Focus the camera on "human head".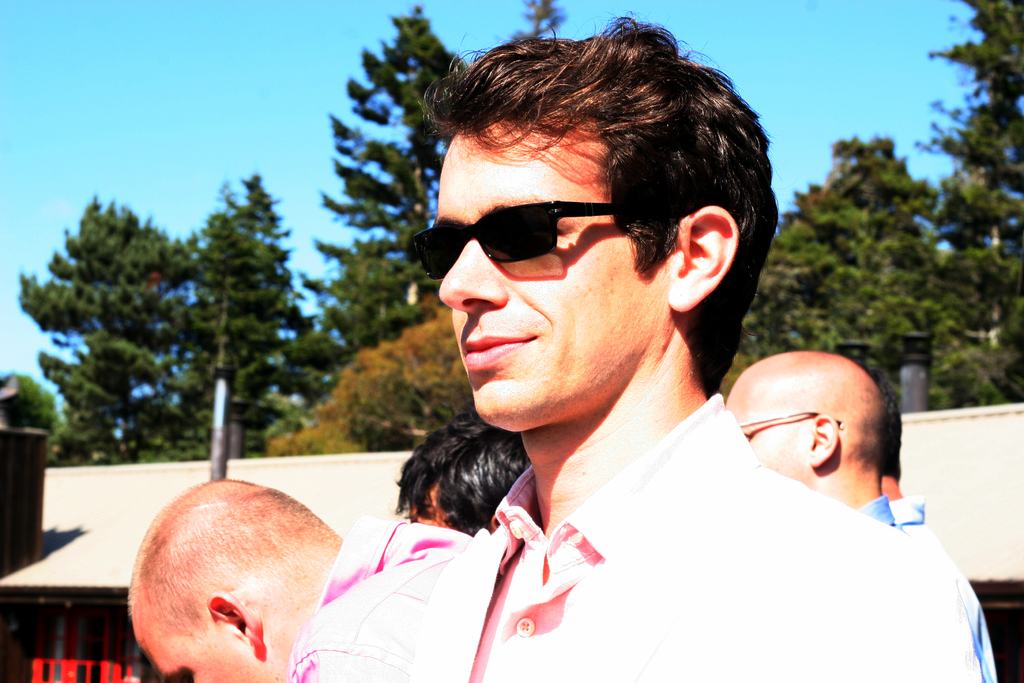
Focus region: pyautogui.locateOnScreen(125, 474, 347, 682).
